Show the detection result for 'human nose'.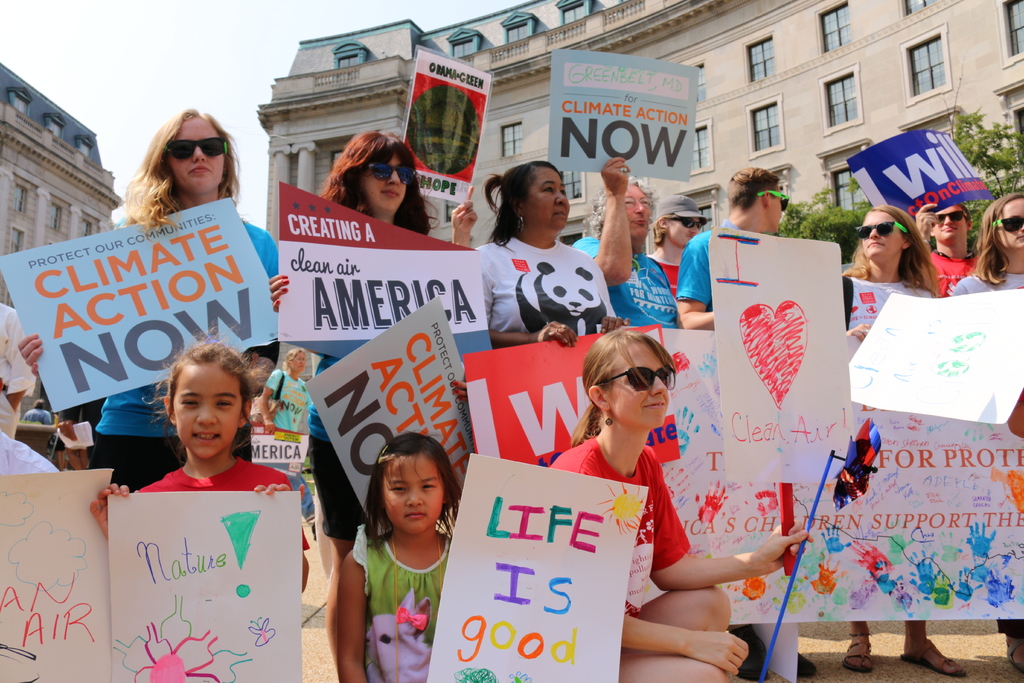
select_region(945, 215, 952, 224).
